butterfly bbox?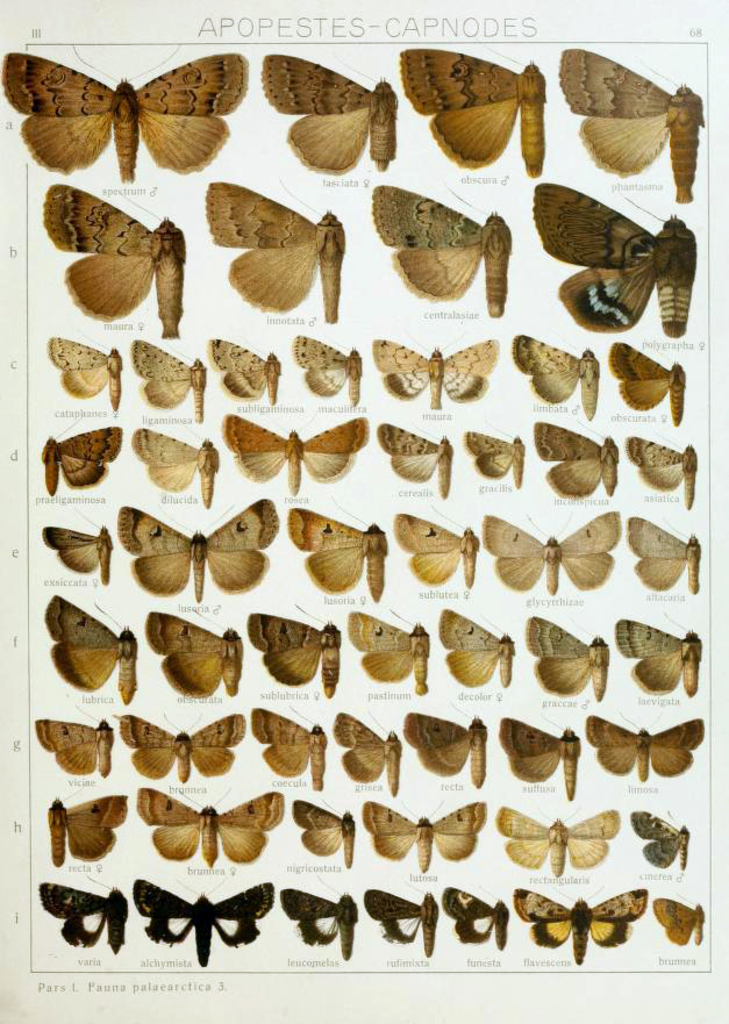
bbox=(31, 716, 110, 775)
